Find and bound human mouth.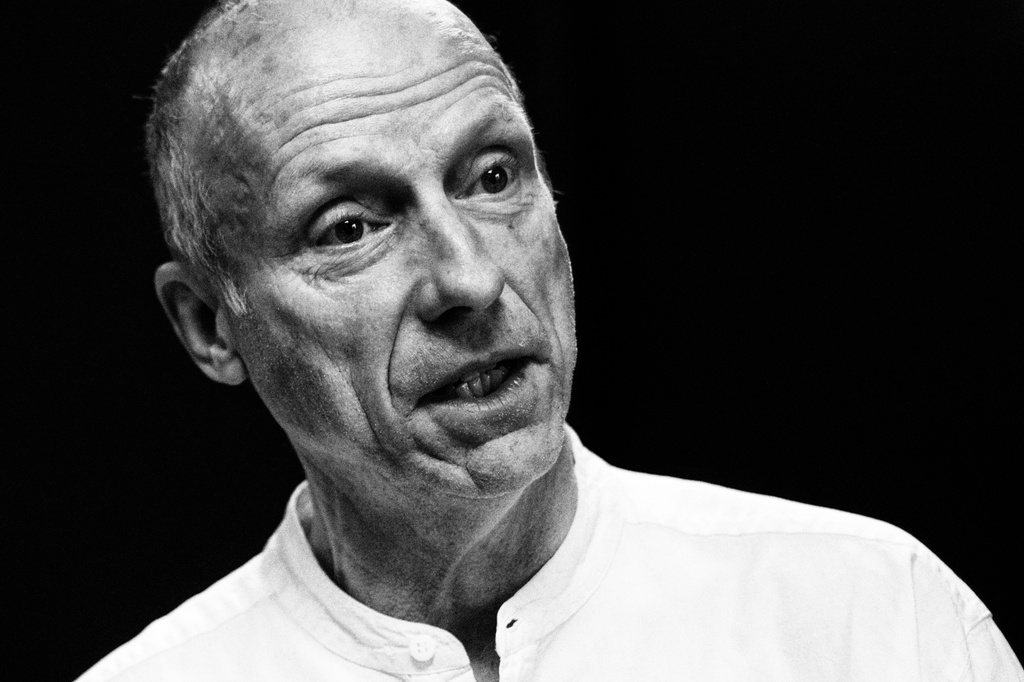
Bound: detection(426, 358, 536, 410).
